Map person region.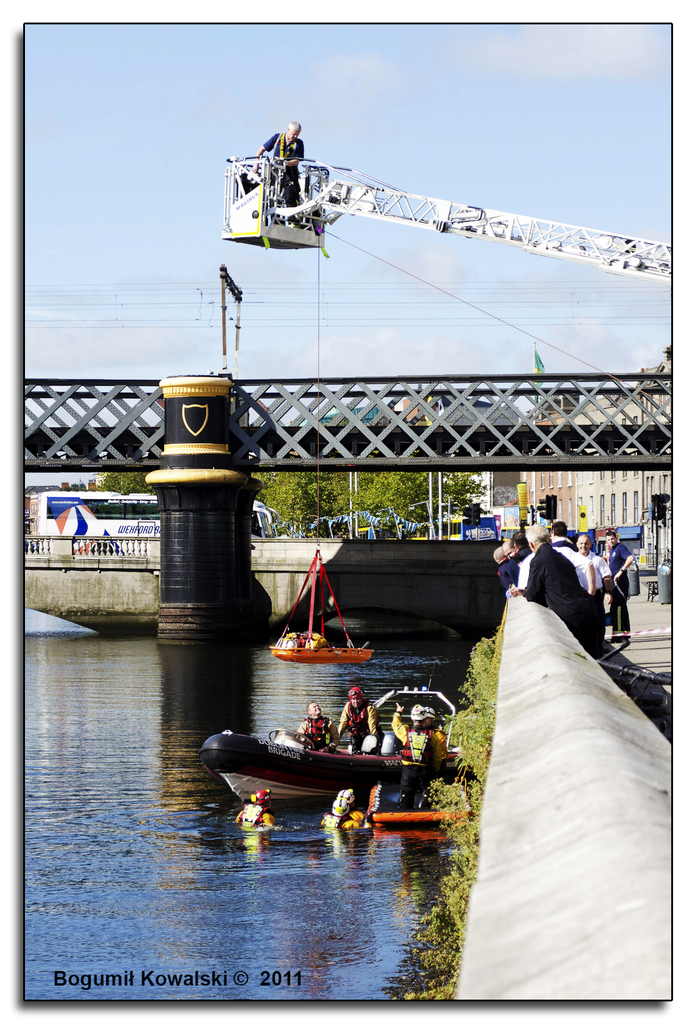
Mapped to (322,676,378,755).
